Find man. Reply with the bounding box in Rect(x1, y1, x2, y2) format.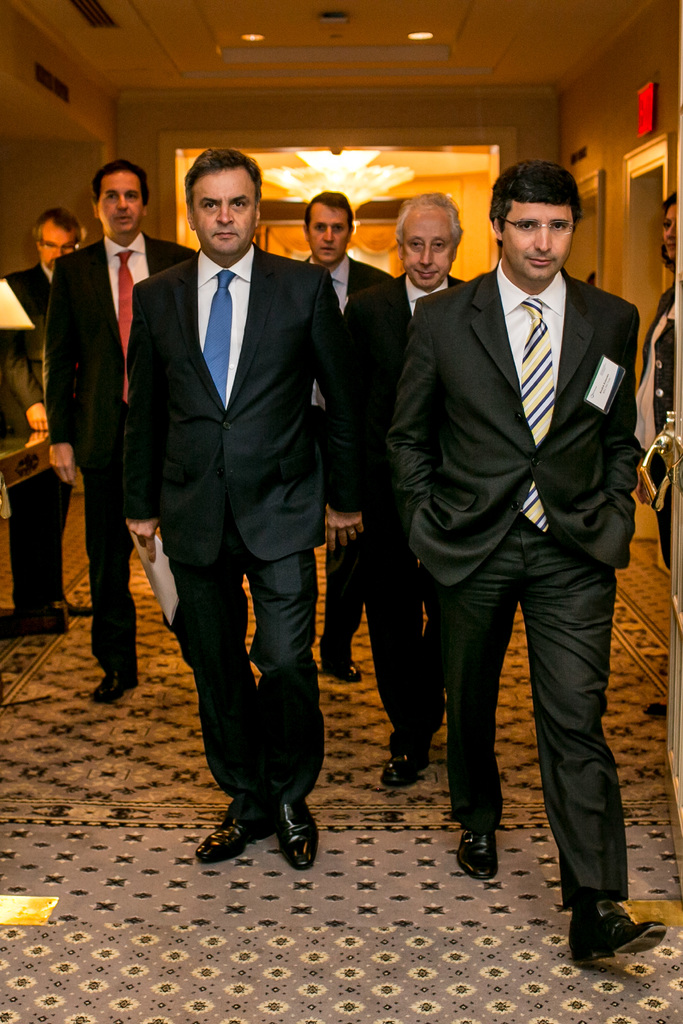
Rect(293, 194, 393, 684).
